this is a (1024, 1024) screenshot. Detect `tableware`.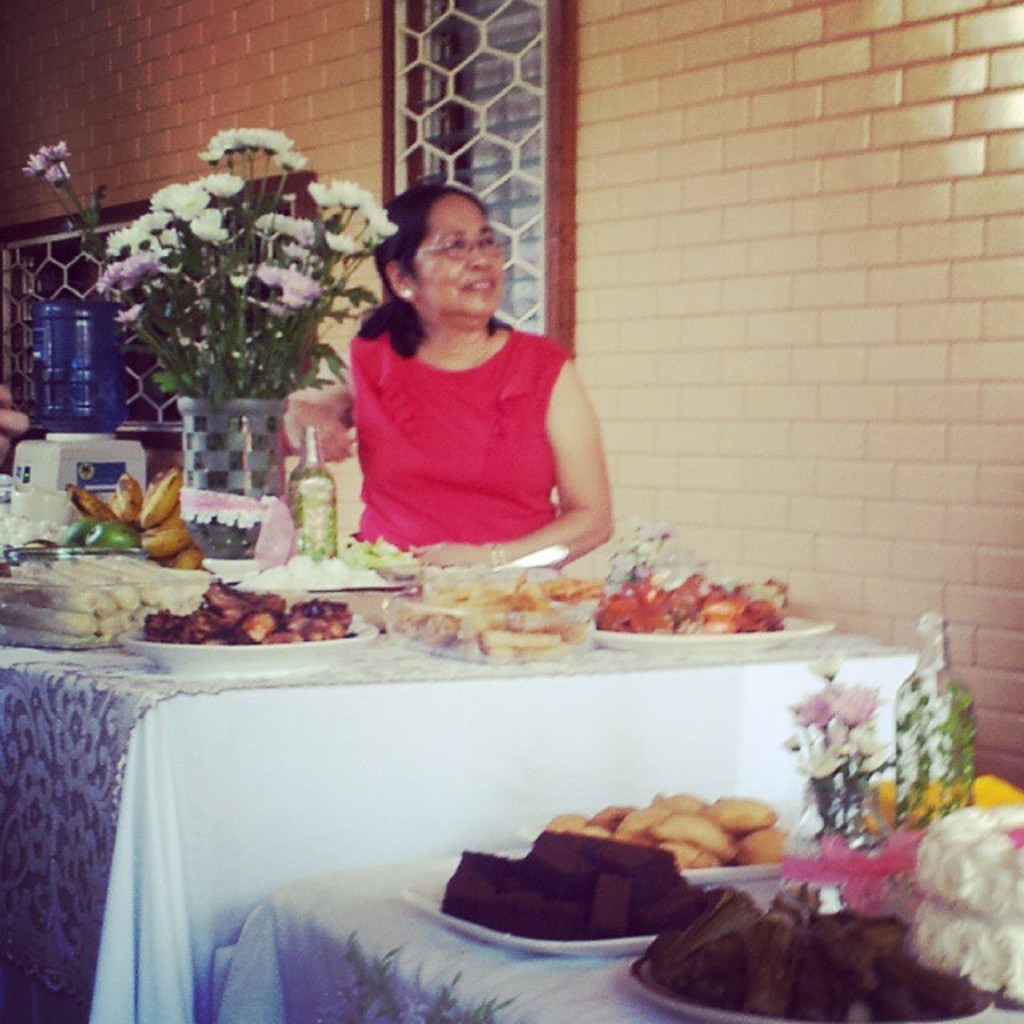
(left=522, top=818, right=784, bottom=880).
